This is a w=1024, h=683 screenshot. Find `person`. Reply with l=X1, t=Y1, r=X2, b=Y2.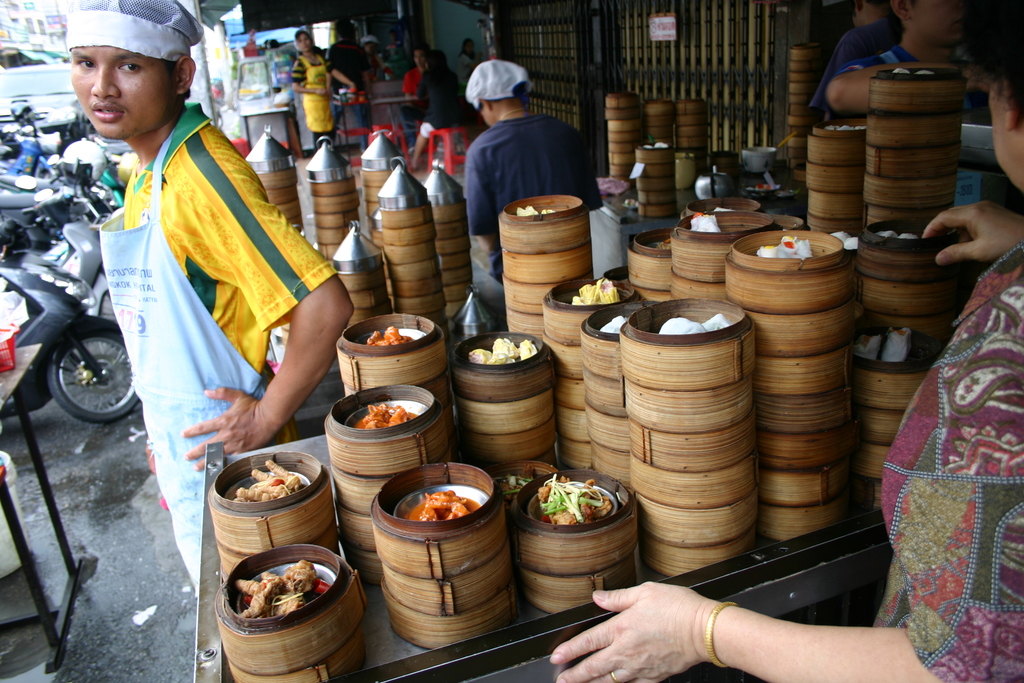
l=552, t=0, r=1023, b=682.
